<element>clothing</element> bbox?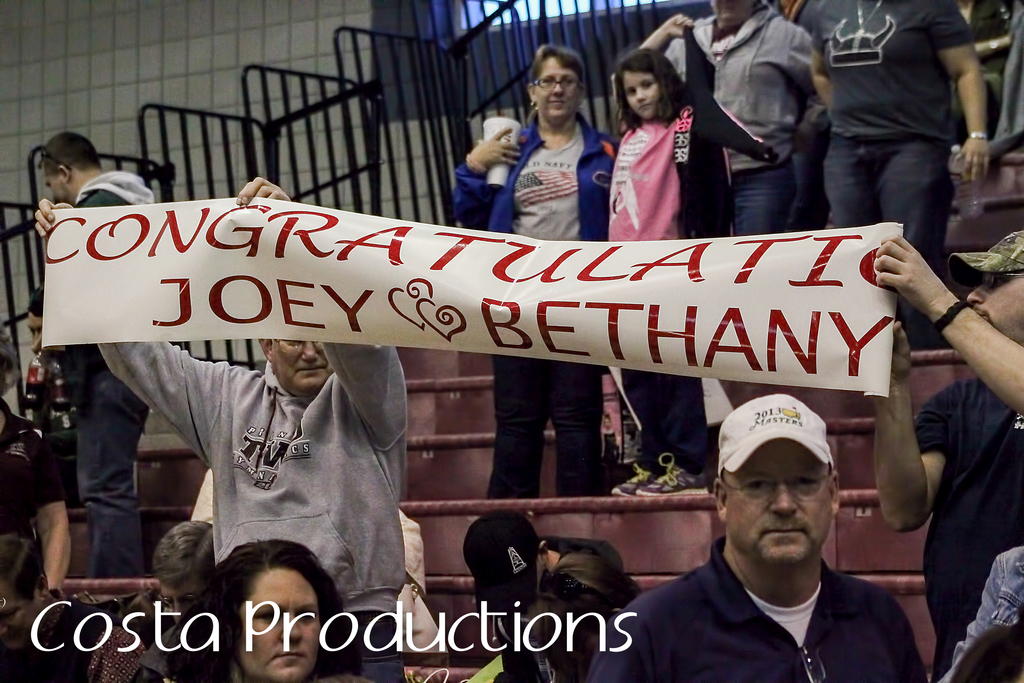
bbox(940, 542, 1023, 682)
